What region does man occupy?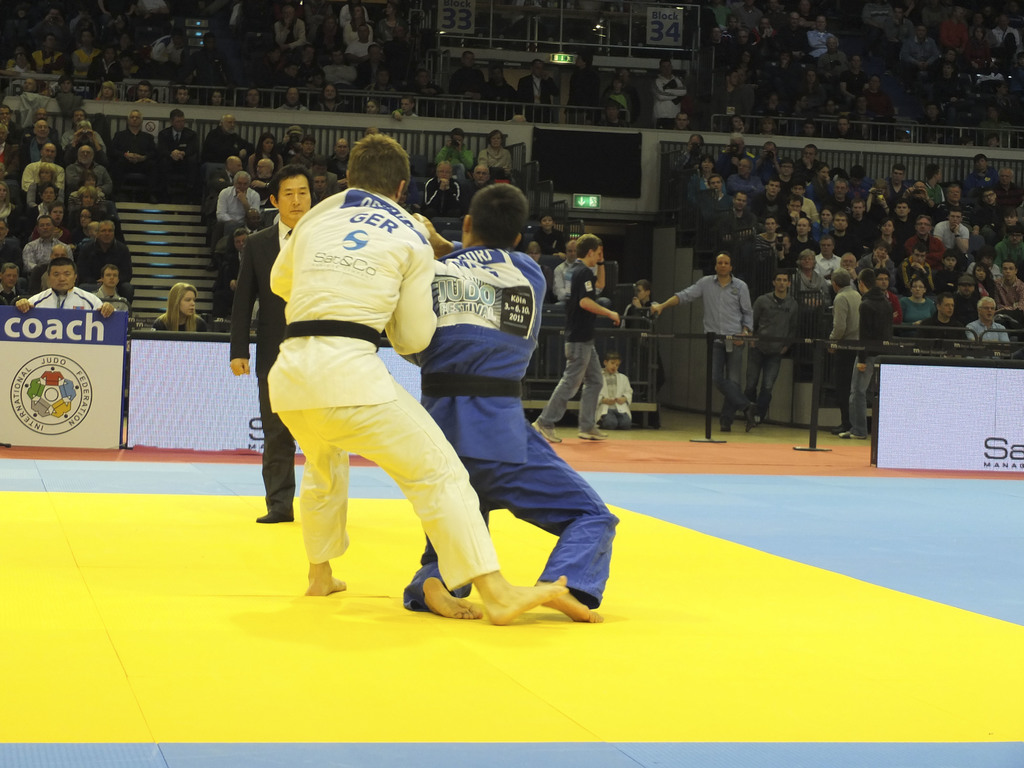
bbox(739, 266, 803, 422).
